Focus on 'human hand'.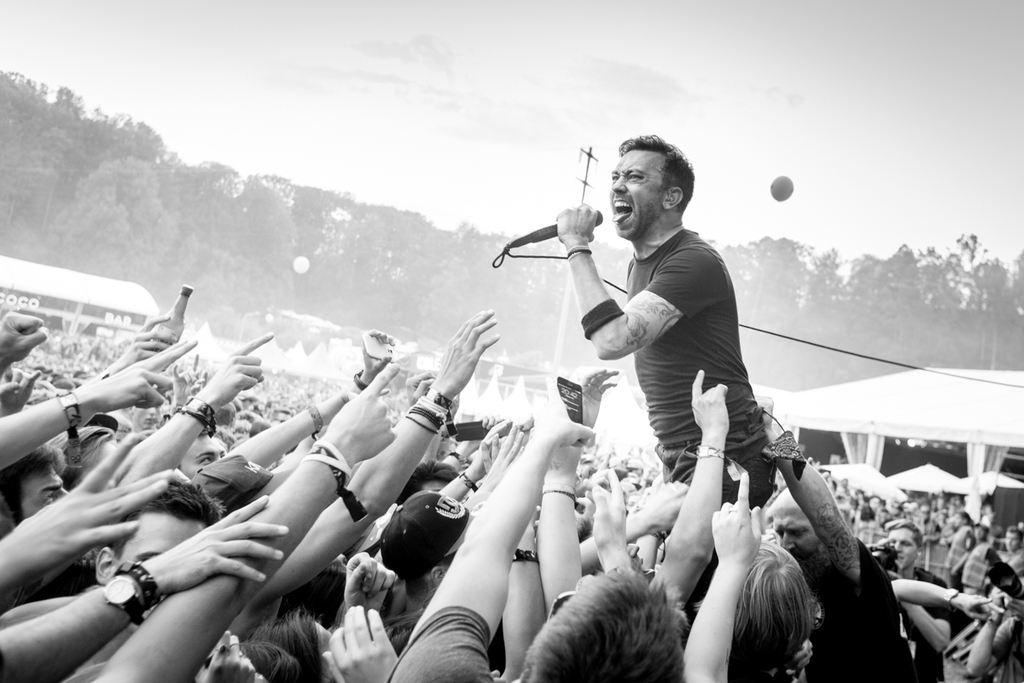
Focused at <box>573,477,596,528</box>.
